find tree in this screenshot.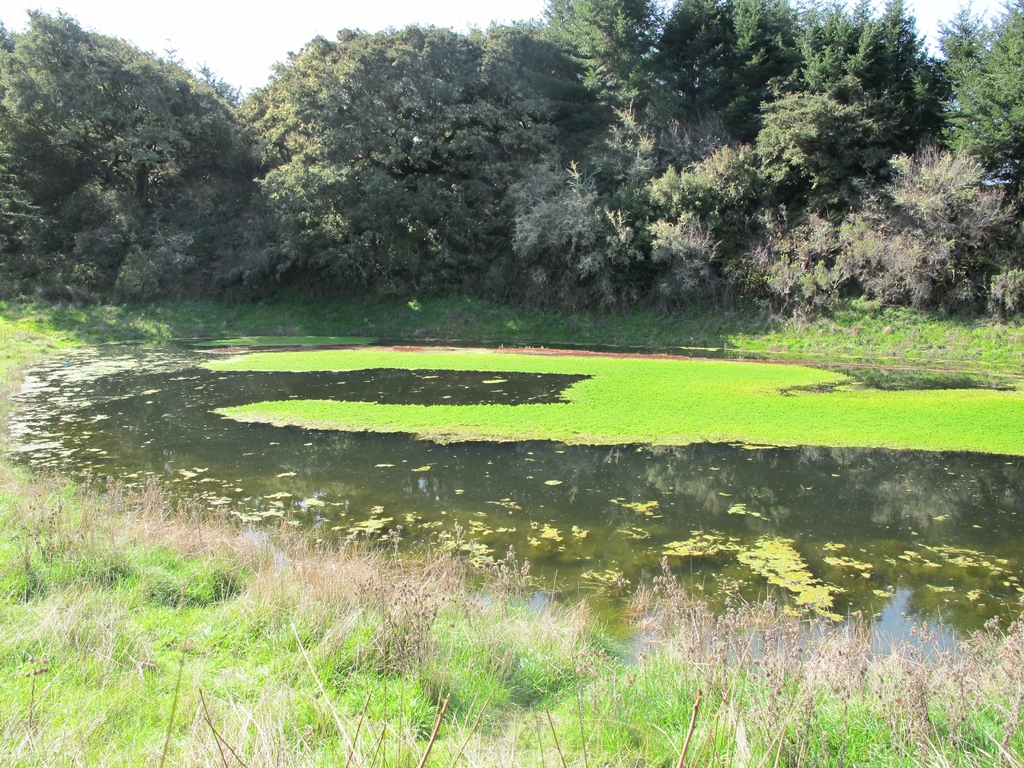
The bounding box for tree is (734,74,886,246).
